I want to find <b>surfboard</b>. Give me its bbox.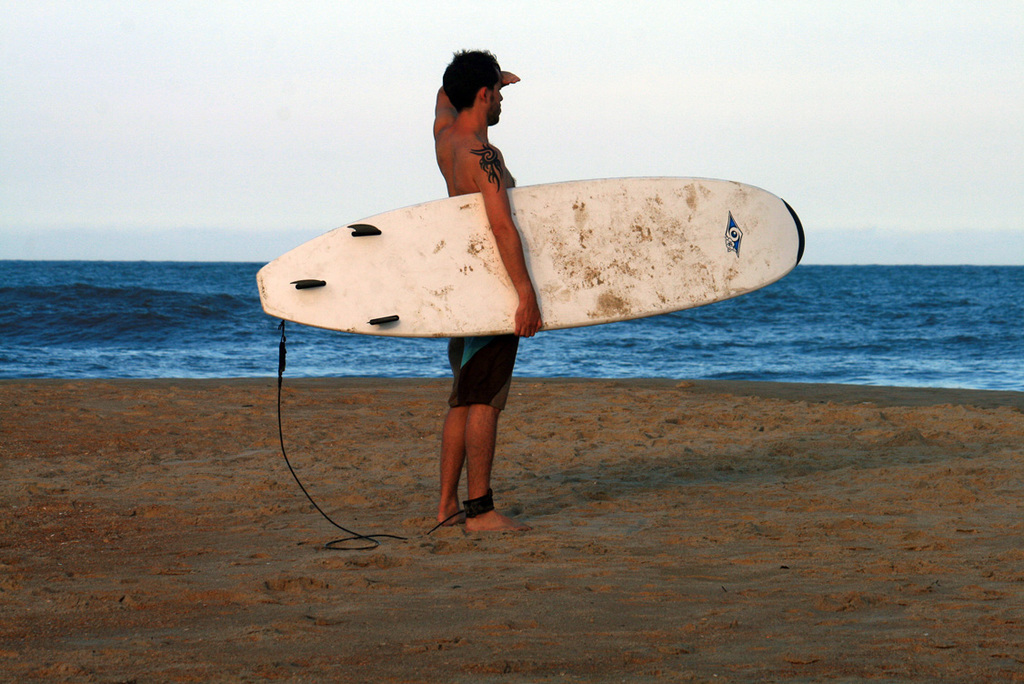
bbox=(252, 175, 808, 341).
